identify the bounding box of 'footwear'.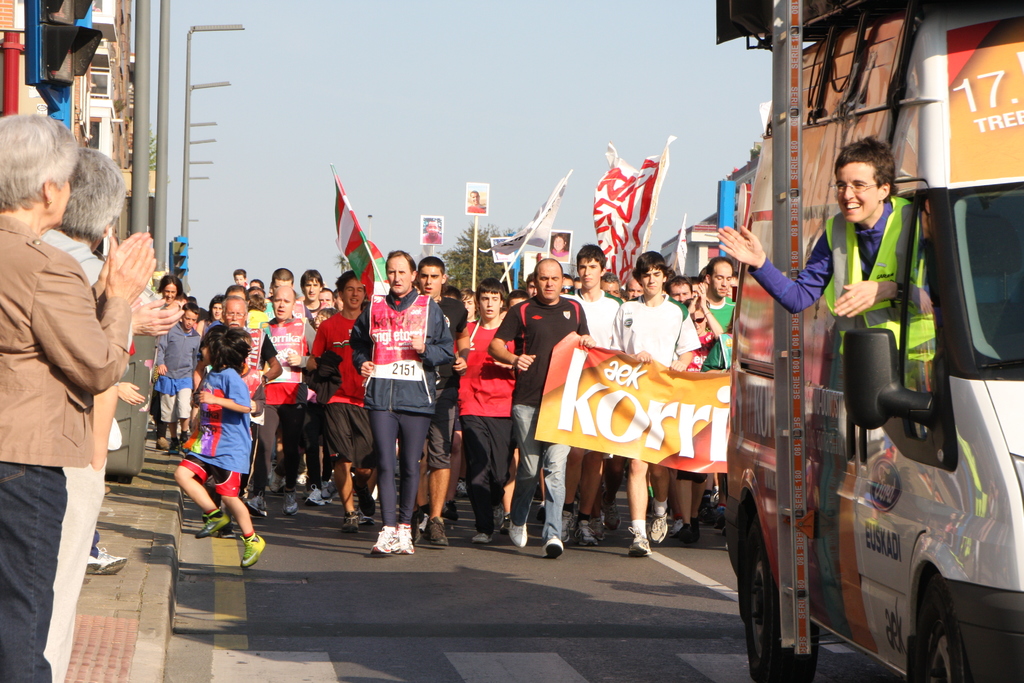
select_region(97, 547, 125, 574).
